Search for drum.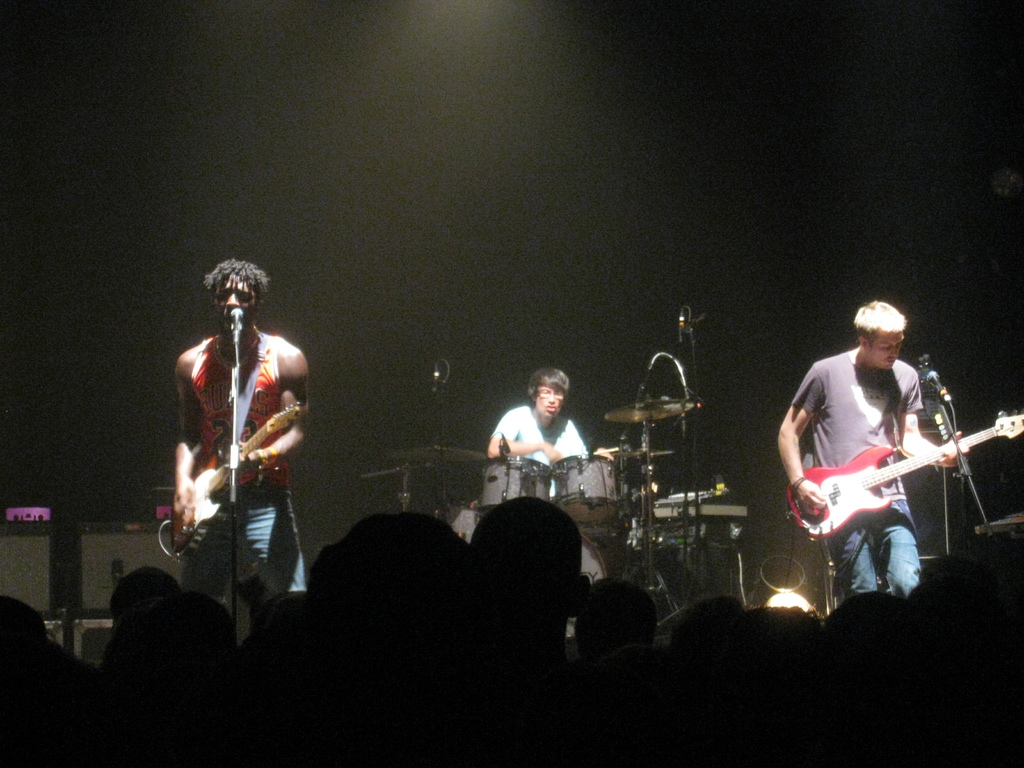
Found at 478 452 548 515.
